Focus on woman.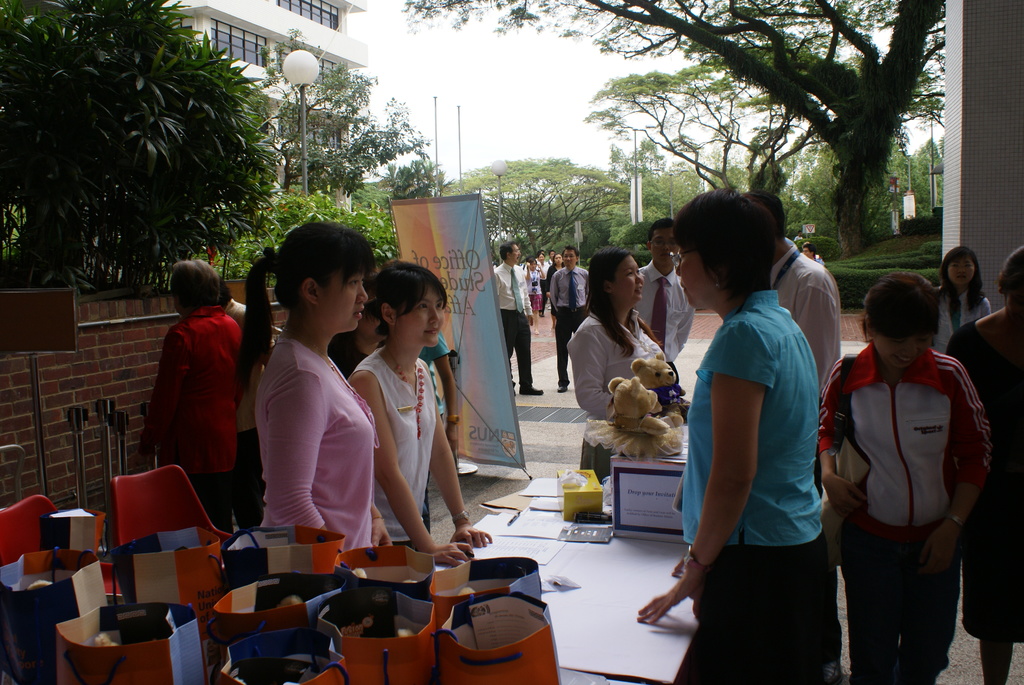
Focused at x1=815, y1=274, x2=997, y2=684.
